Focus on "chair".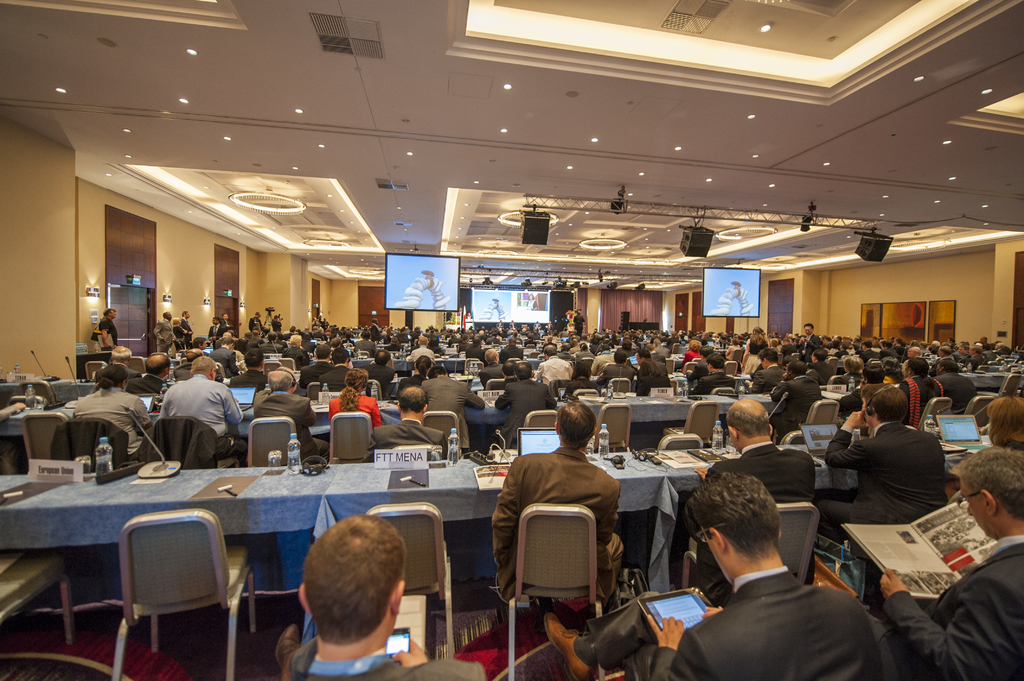
Focused at <region>831, 372, 849, 388</region>.
